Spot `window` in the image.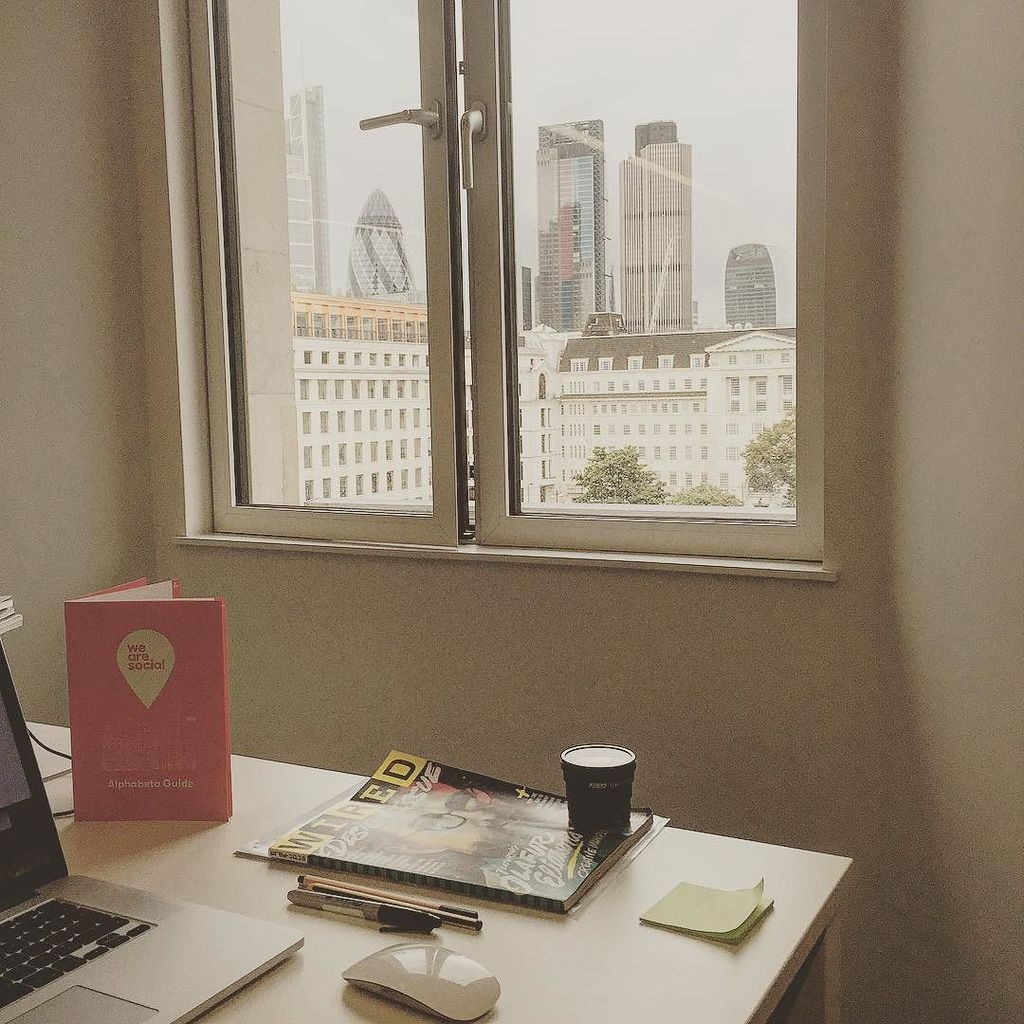
`window` found at rect(332, 378, 346, 401).
